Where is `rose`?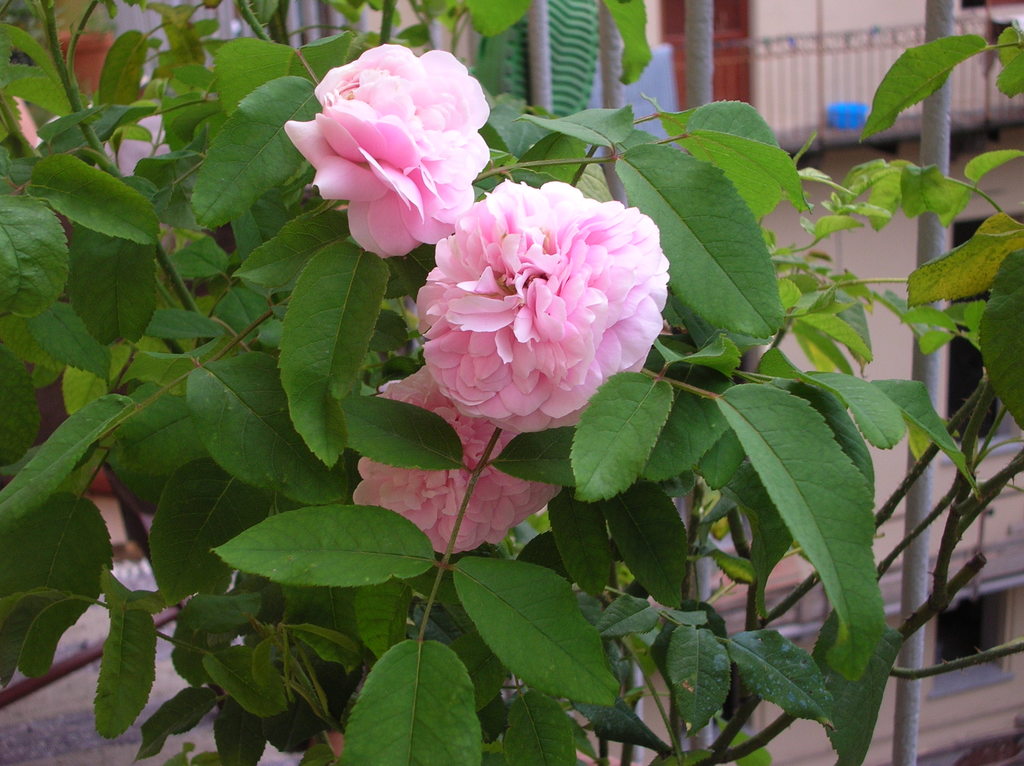
BBox(415, 179, 669, 433).
